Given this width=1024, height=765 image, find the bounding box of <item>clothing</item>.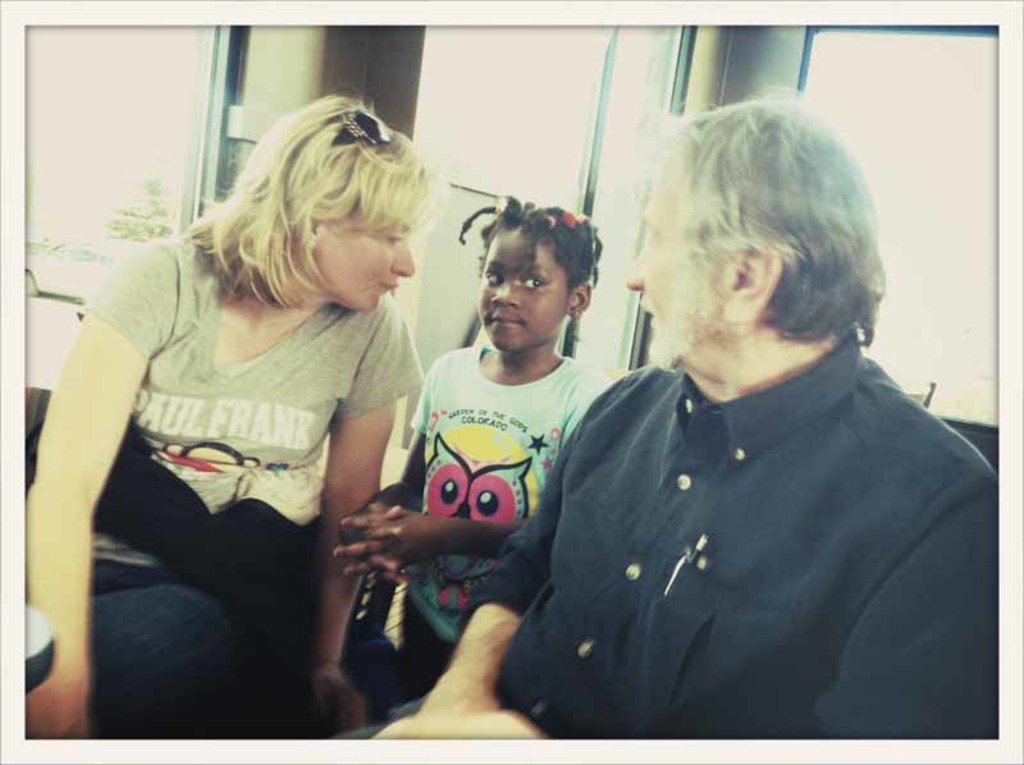
[left=511, top=285, right=979, bottom=741].
